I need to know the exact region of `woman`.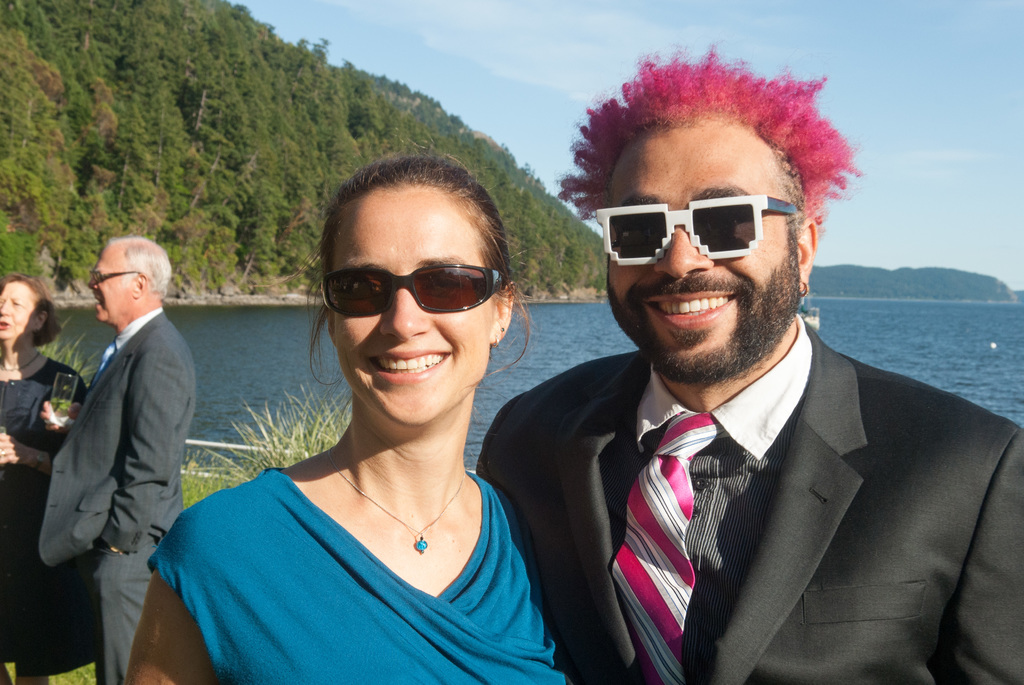
Region: (0,271,89,684).
